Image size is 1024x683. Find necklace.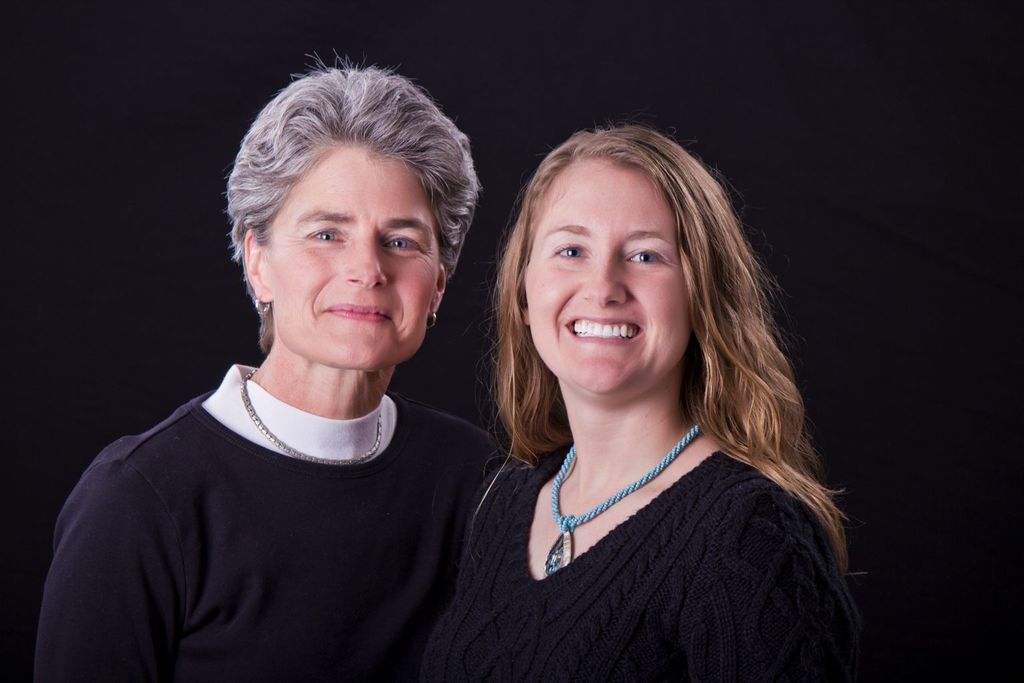
bbox=(544, 421, 699, 573).
